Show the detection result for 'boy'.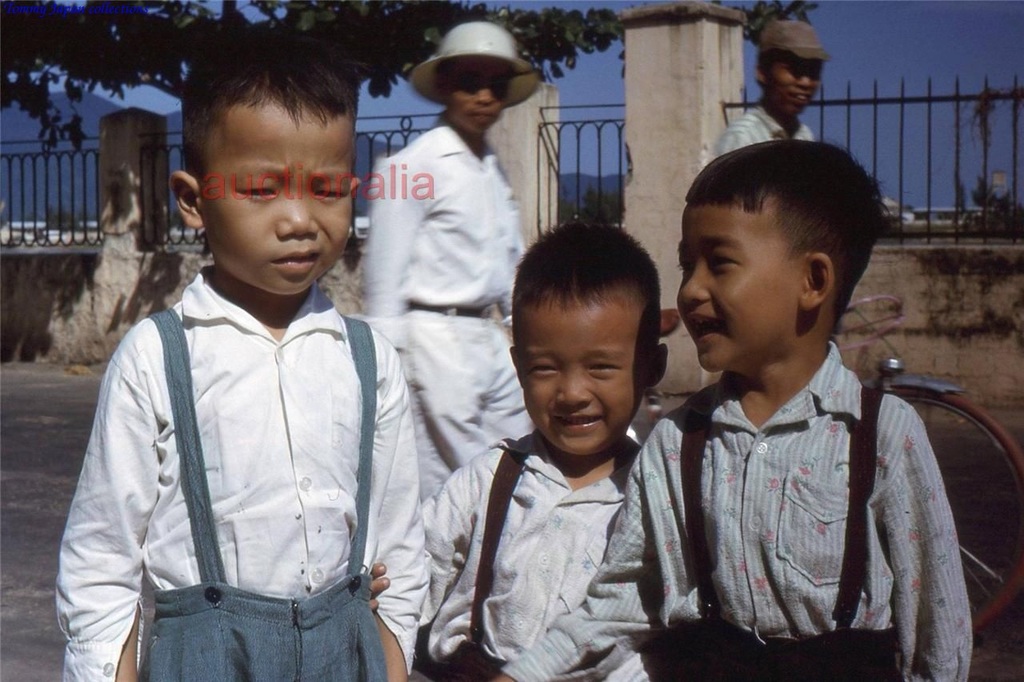
(x1=417, y1=220, x2=705, y2=681).
